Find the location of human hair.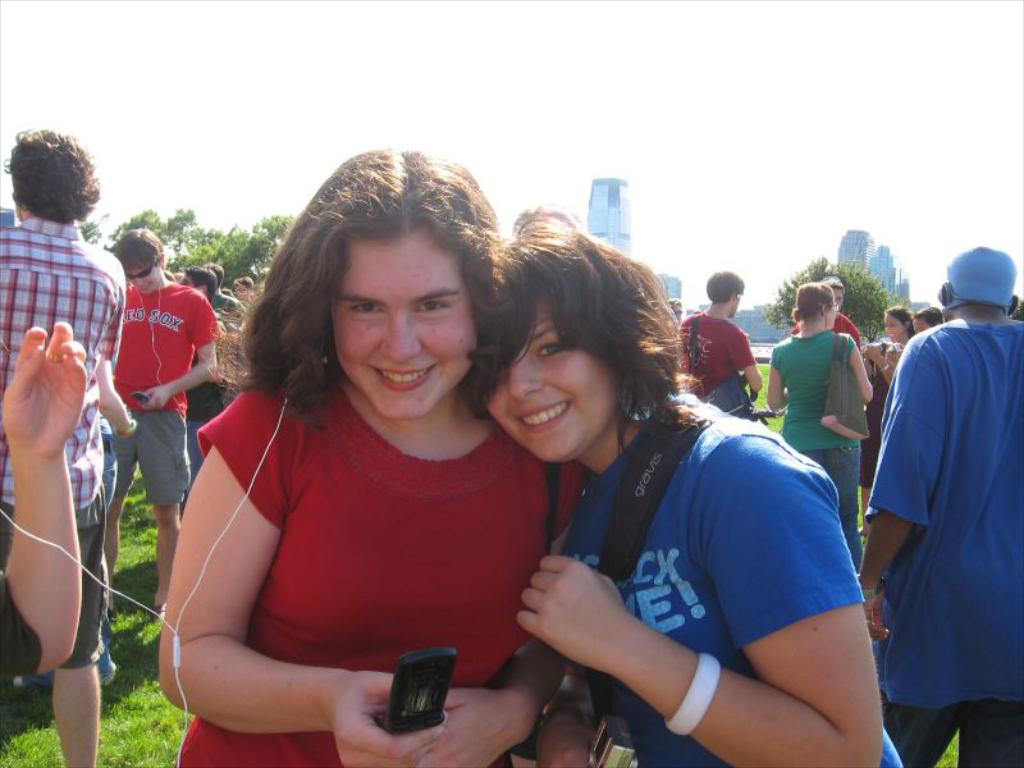
Location: Rect(100, 227, 164, 266).
